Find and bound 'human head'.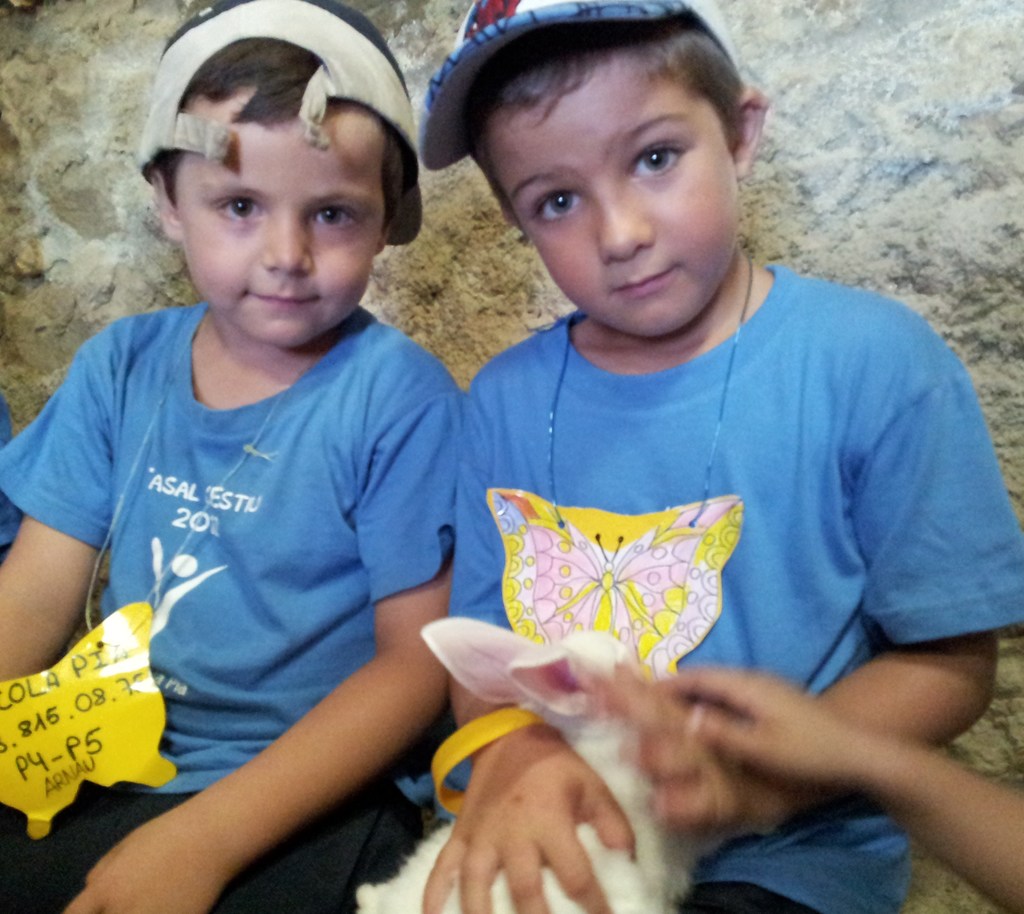
Bound: detection(142, 1, 416, 347).
